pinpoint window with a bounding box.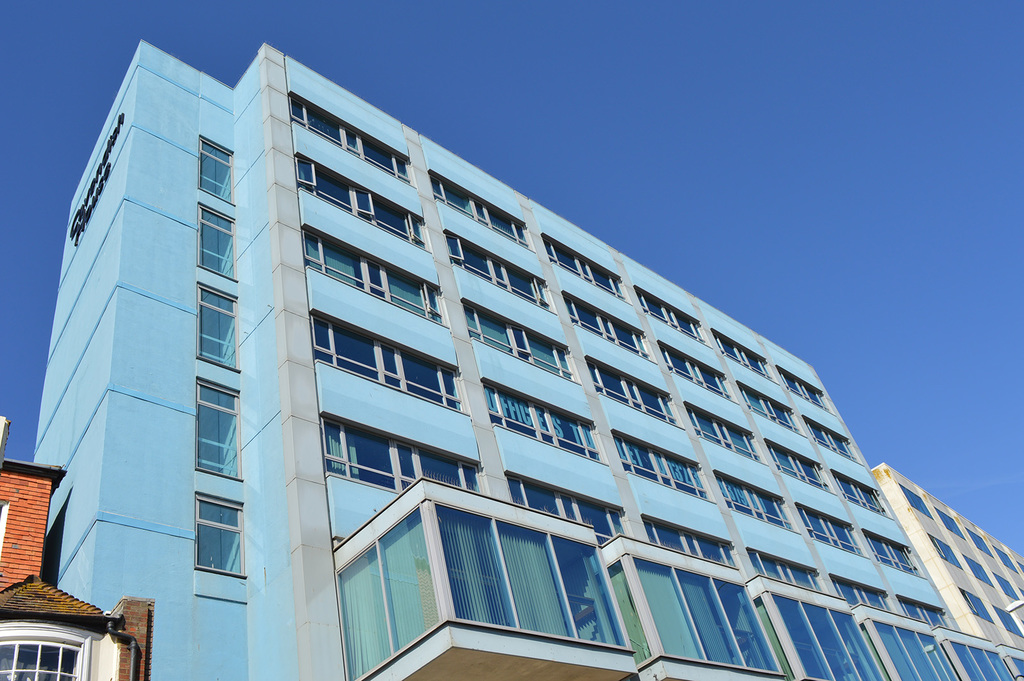
436, 170, 533, 246.
